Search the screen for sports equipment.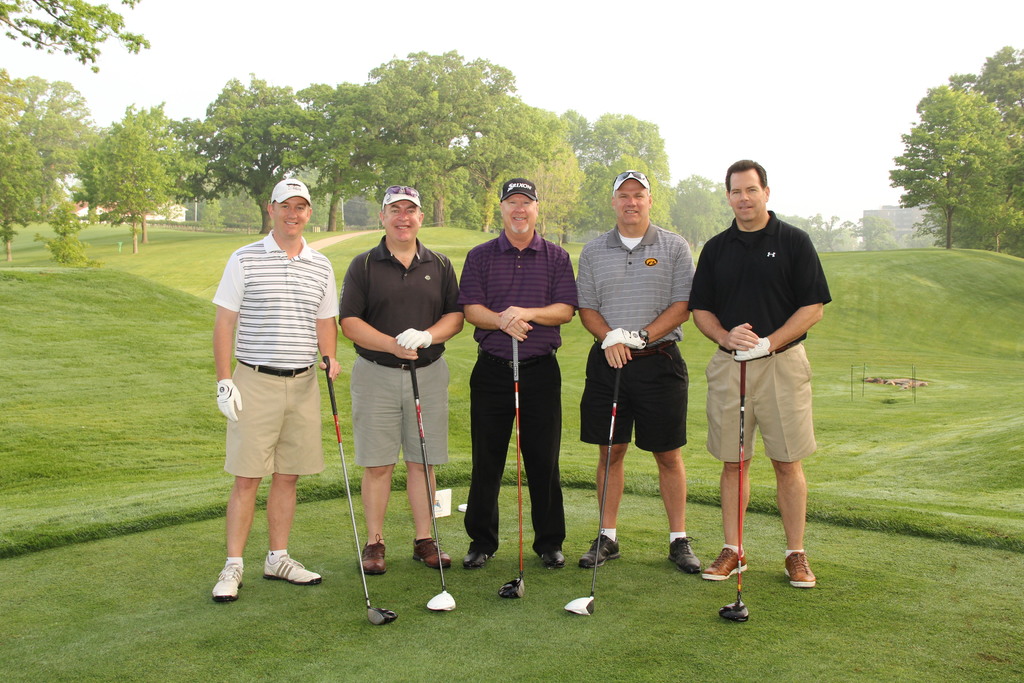
Found at [left=732, top=334, right=769, bottom=363].
